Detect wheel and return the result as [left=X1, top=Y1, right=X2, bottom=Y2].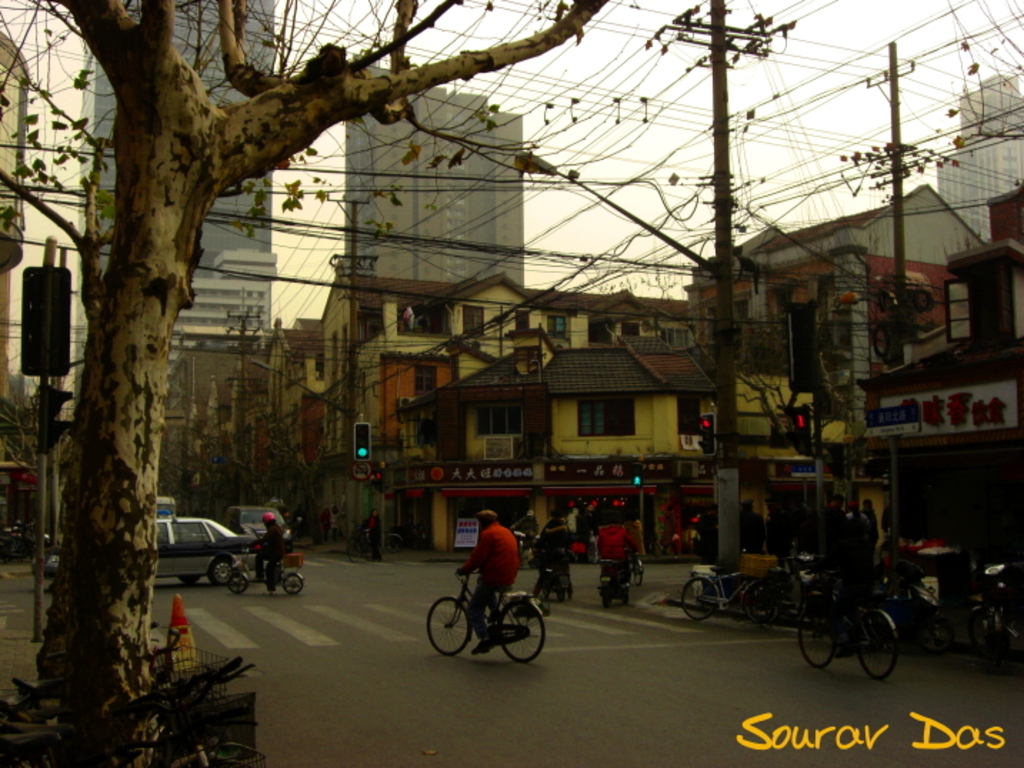
[left=551, top=580, right=567, bottom=600].
